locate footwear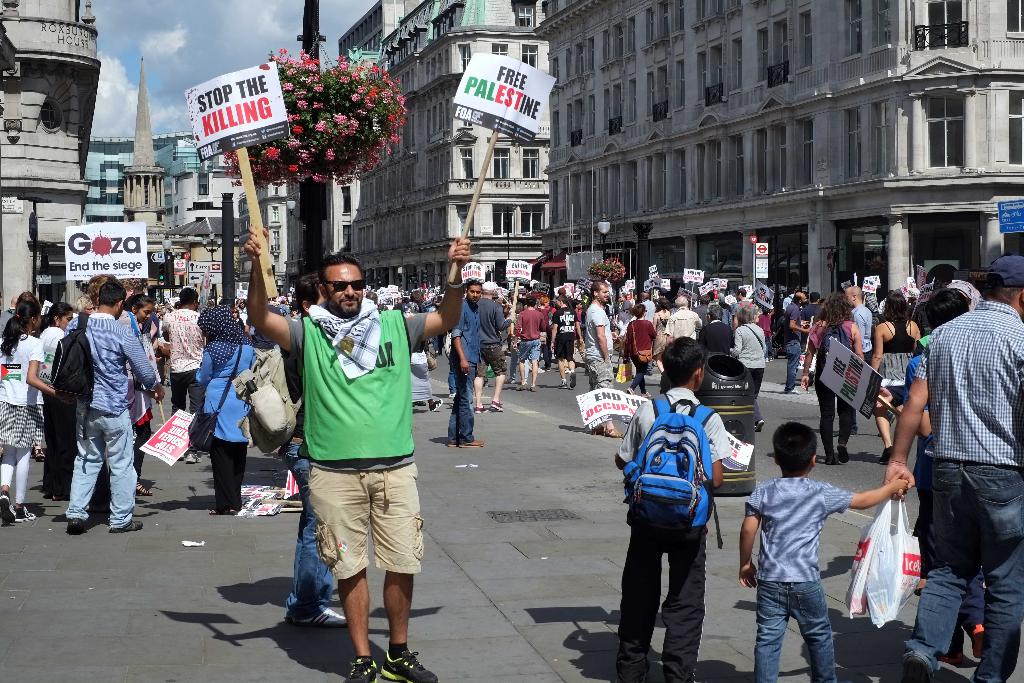
489,401,504,411
